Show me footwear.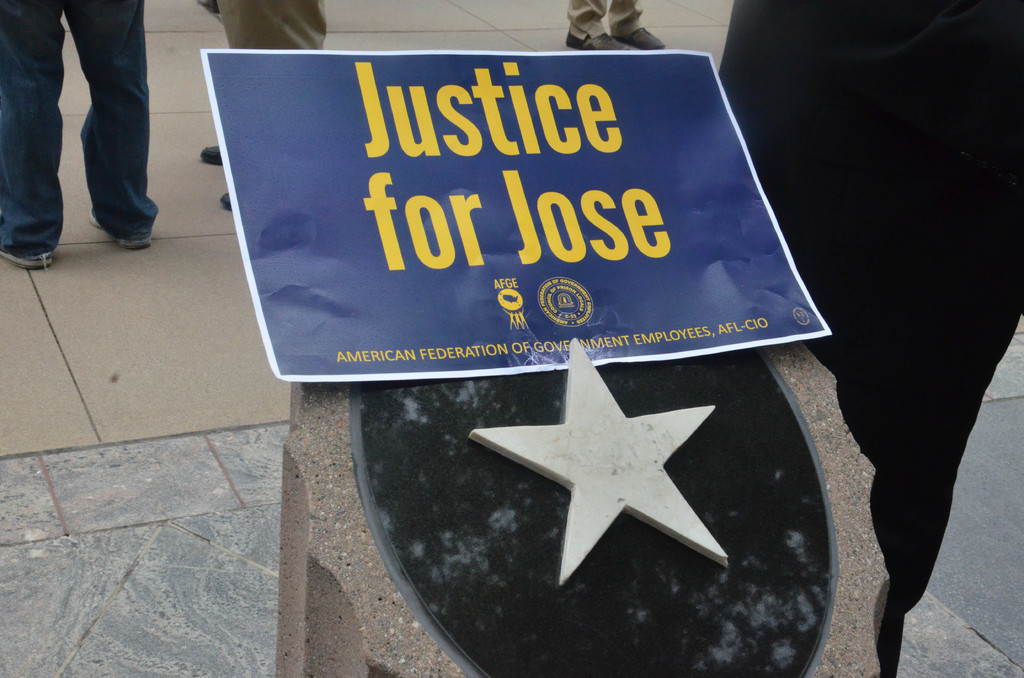
footwear is here: (200, 143, 221, 166).
